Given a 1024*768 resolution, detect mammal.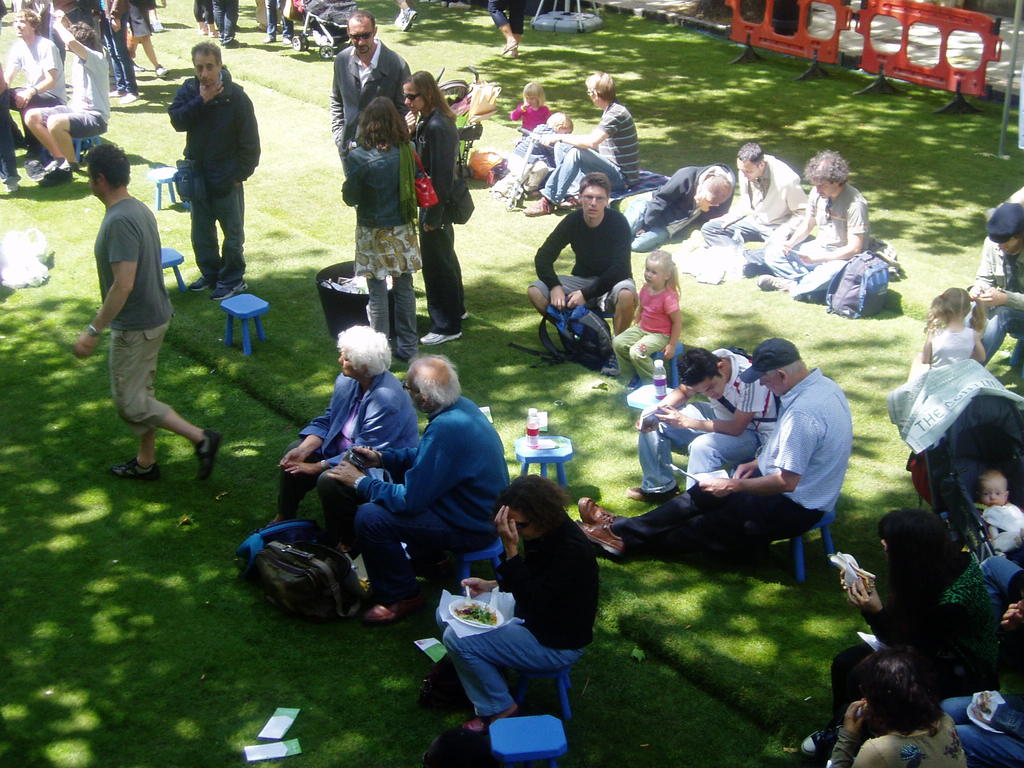
430 474 602 742.
